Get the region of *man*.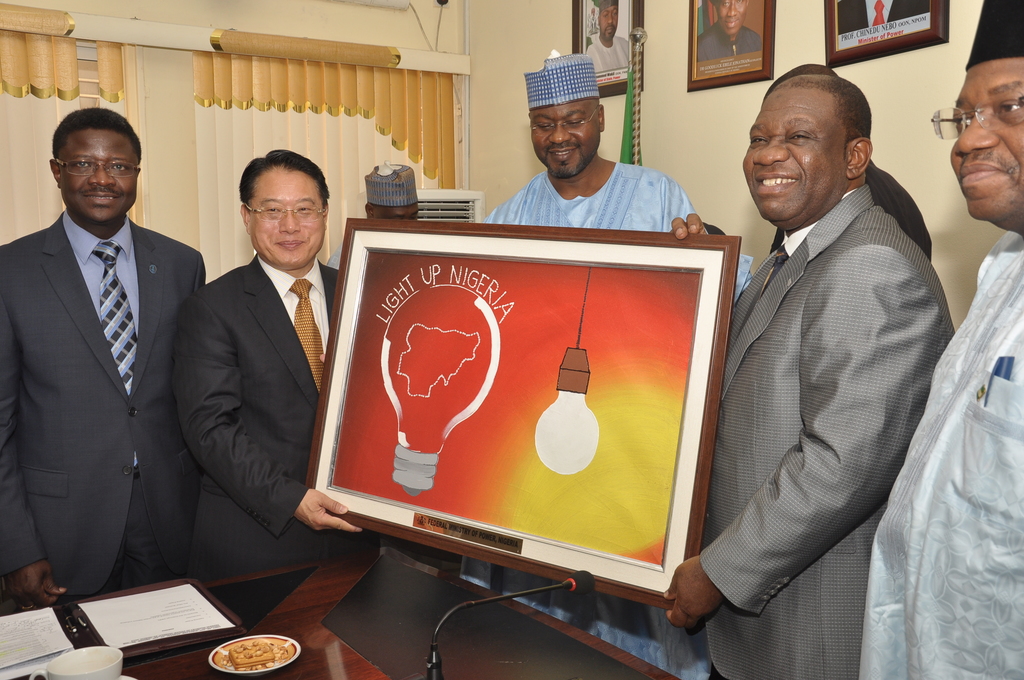
locate(460, 46, 753, 679).
